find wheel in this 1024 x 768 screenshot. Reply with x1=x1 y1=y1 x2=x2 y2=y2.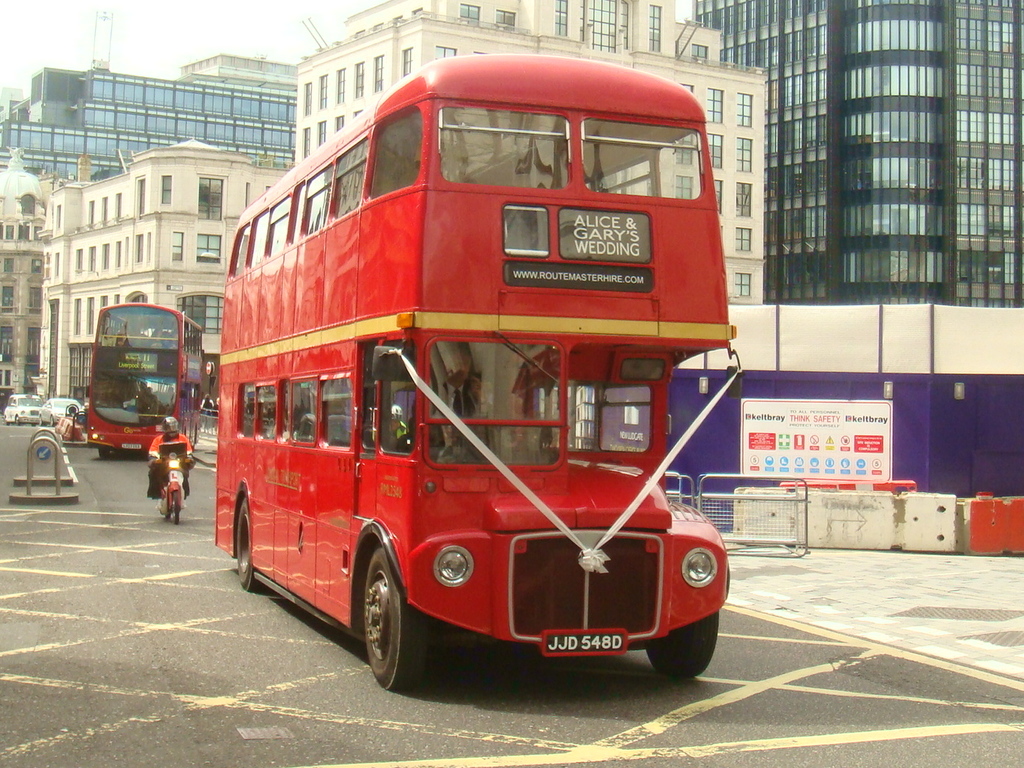
x1=647 y1=614 x2=719 y2=678.
